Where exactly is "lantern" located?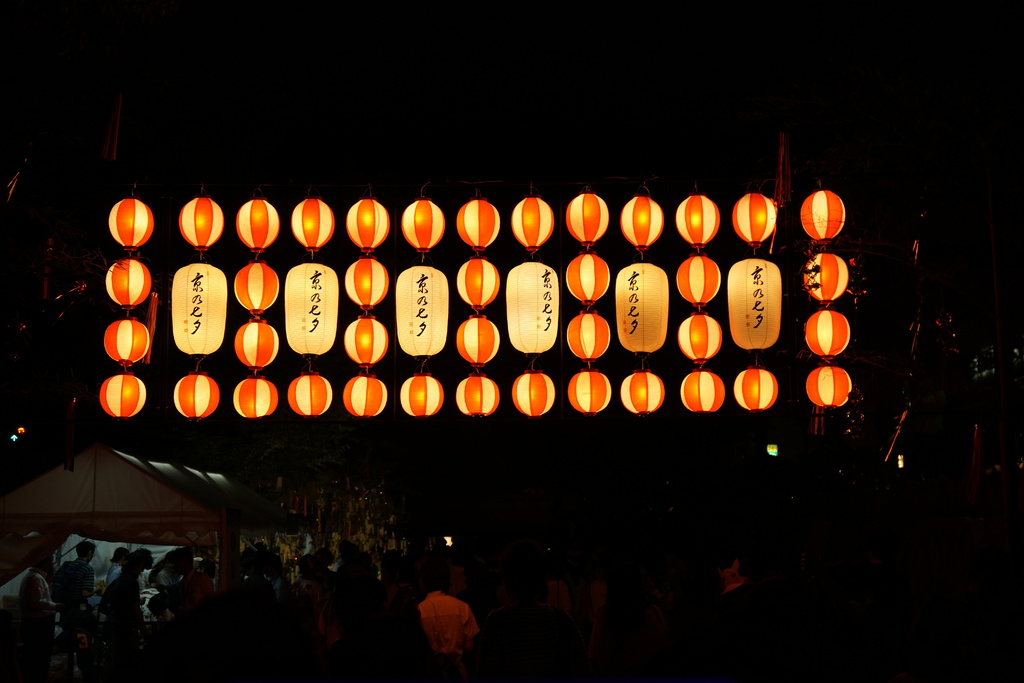
Its bounding box is {"x1": 234, "y1": 259, "x2": 278, "y2": 311}.
